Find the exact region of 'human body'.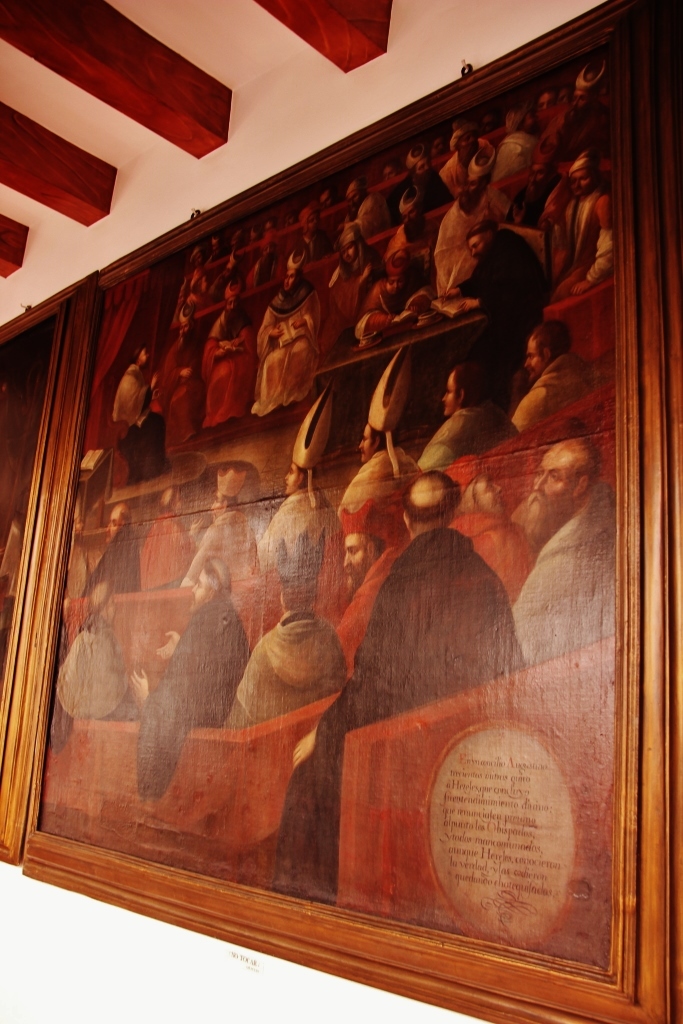
Exact region: 265/522/527/901.
